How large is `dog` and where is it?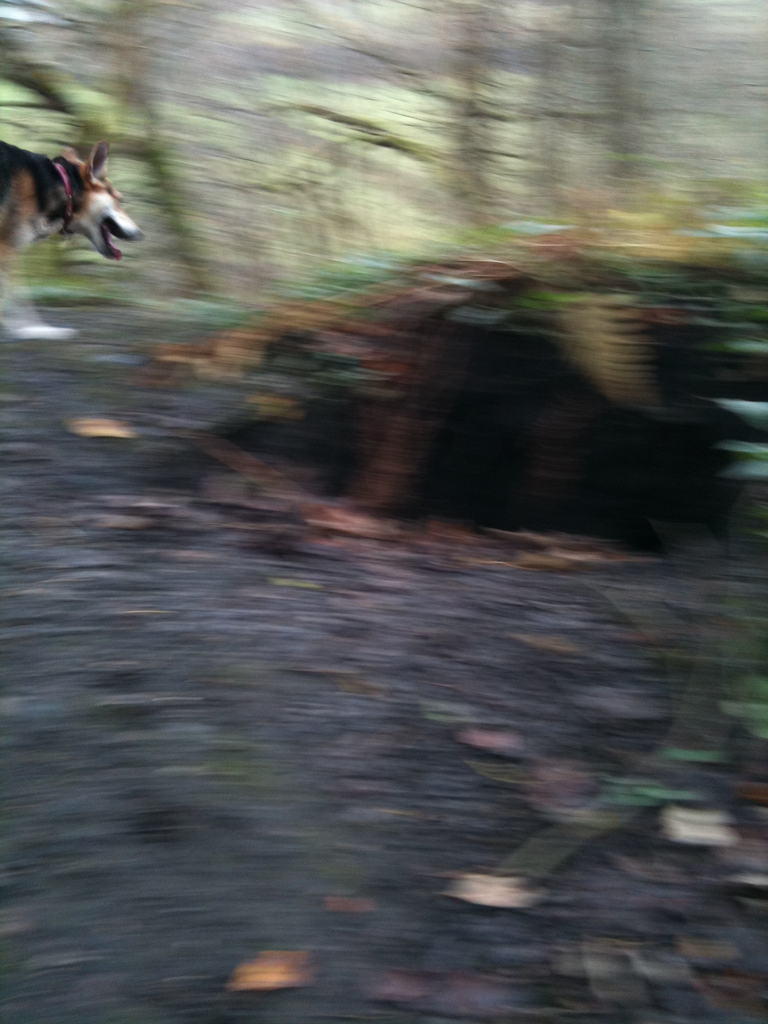
Bounding box: rect(0, 138, 145, 342).
